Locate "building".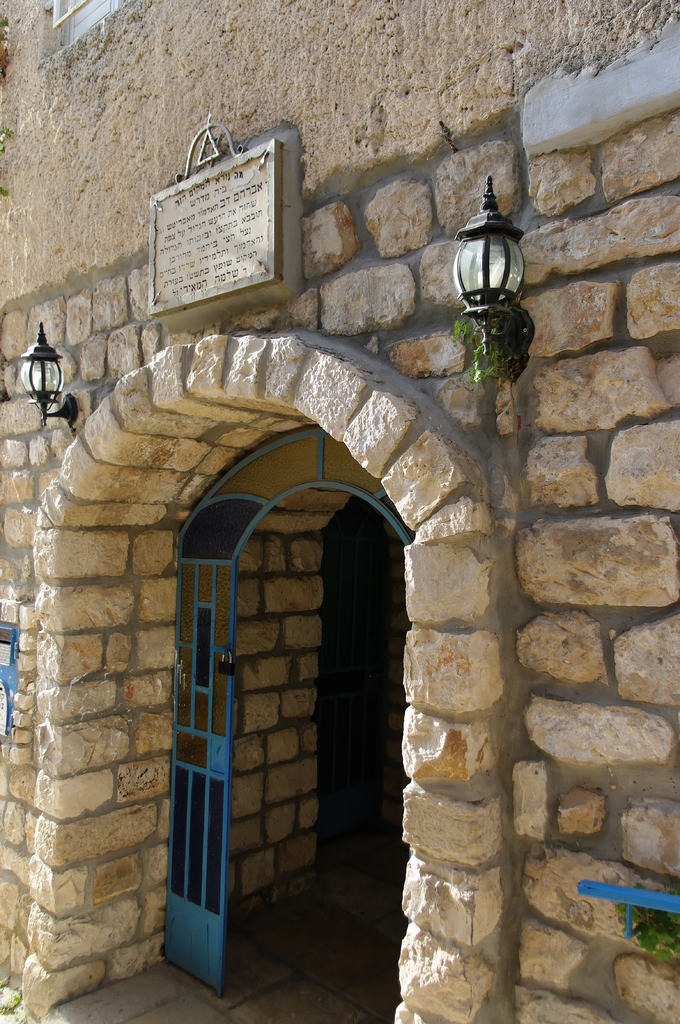
Bounding box: select_region(0, 0, 679, 1023).
